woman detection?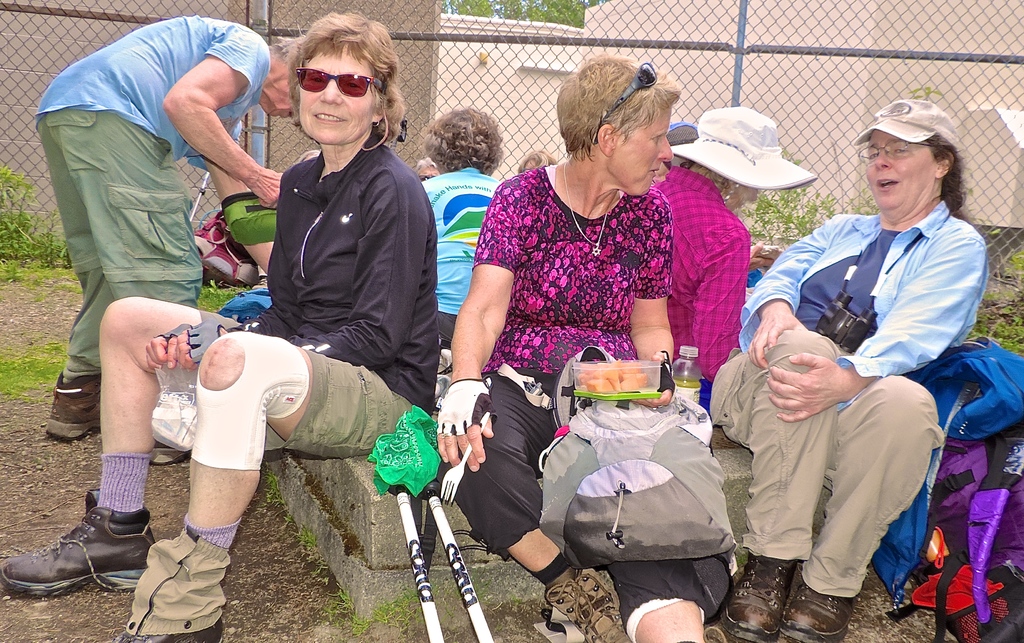
x1=443 y1=76 x2=729 y2=525
